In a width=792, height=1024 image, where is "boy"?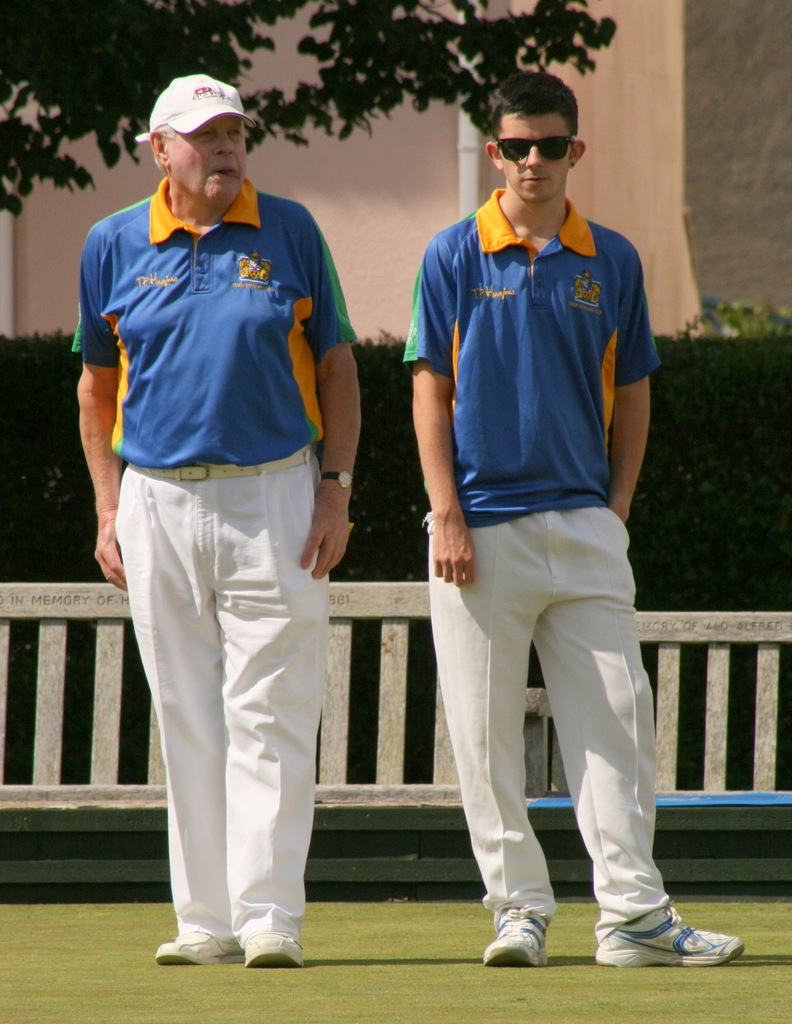
bbox(356, 32, 679, 980).
